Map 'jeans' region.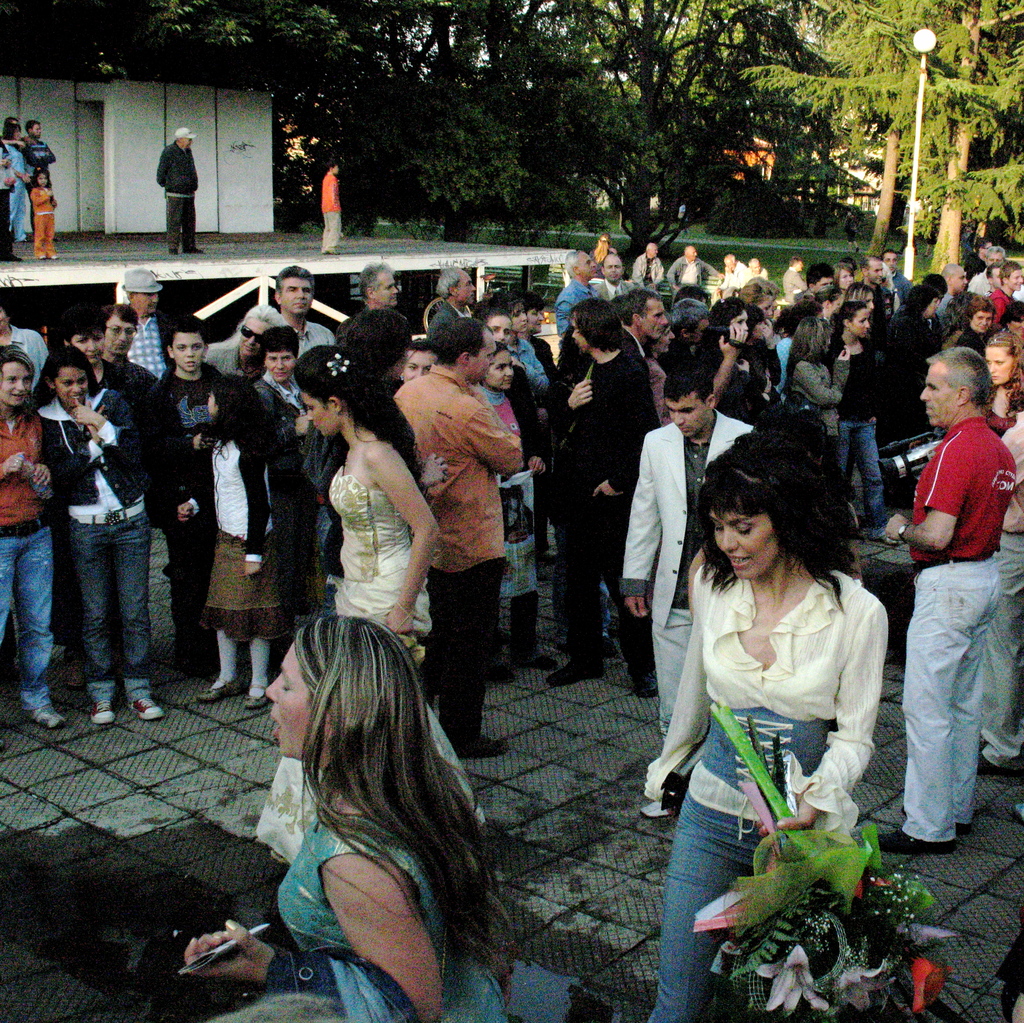
Mapped to {"x1": 647, "y1": 789, "x2": 790, "y2": 1022}.
